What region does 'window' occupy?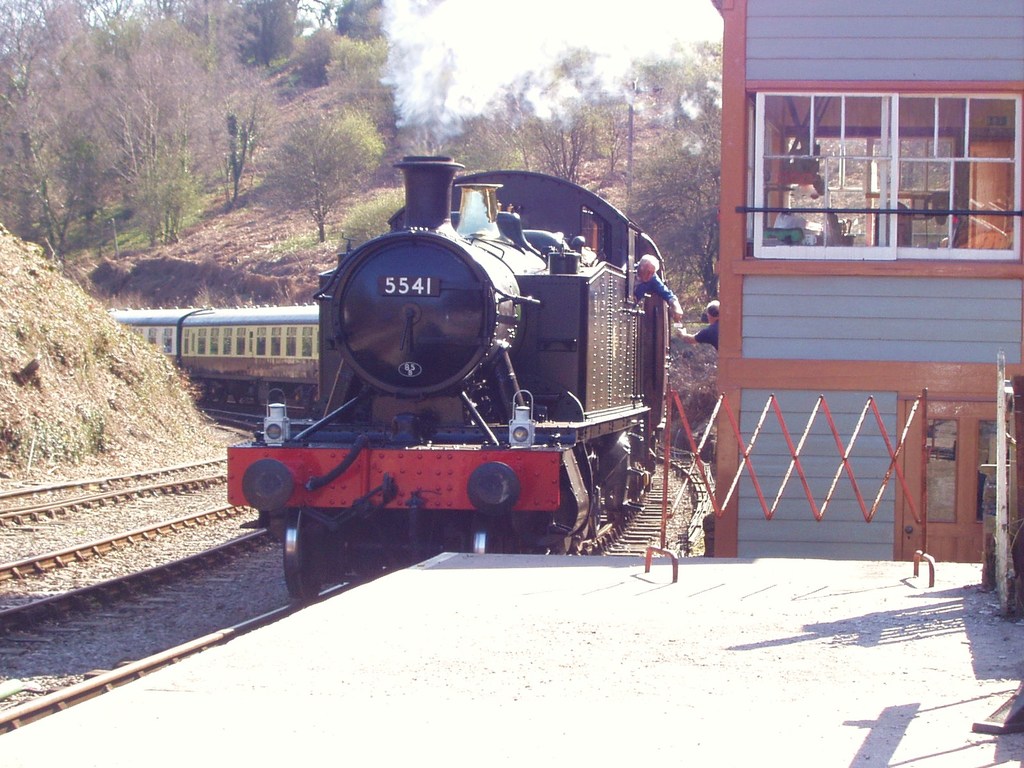
BBox(253, 328, 268, 355).
